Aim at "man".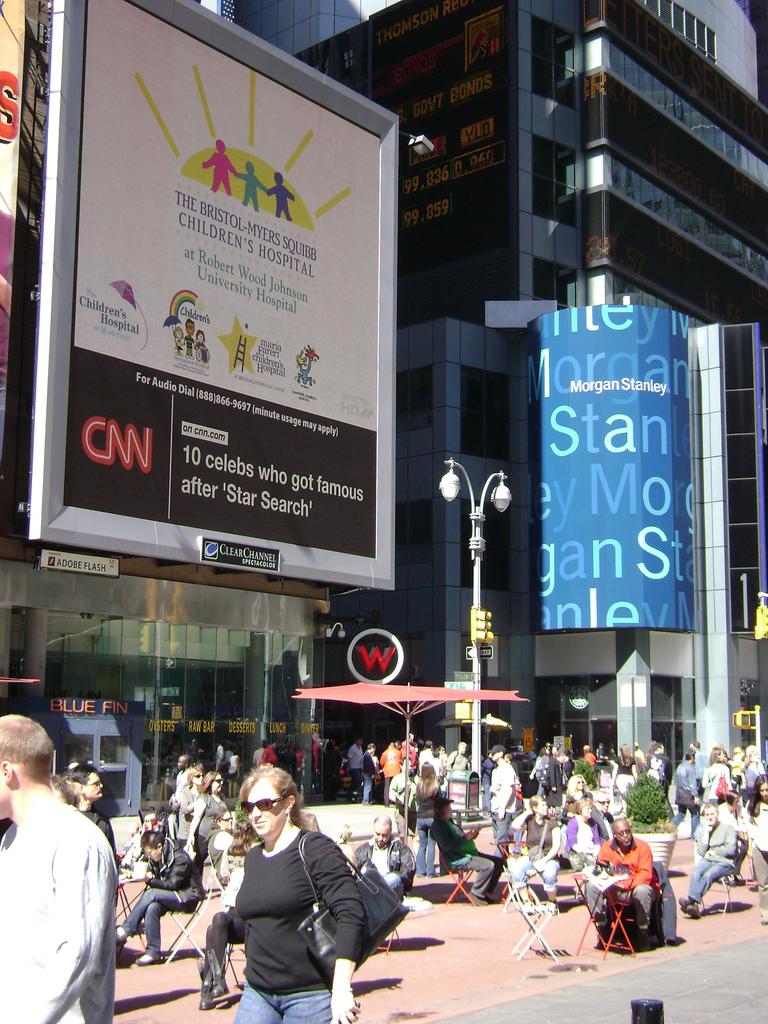
Aimed at <region>597, 739, 611, 758</region>.
